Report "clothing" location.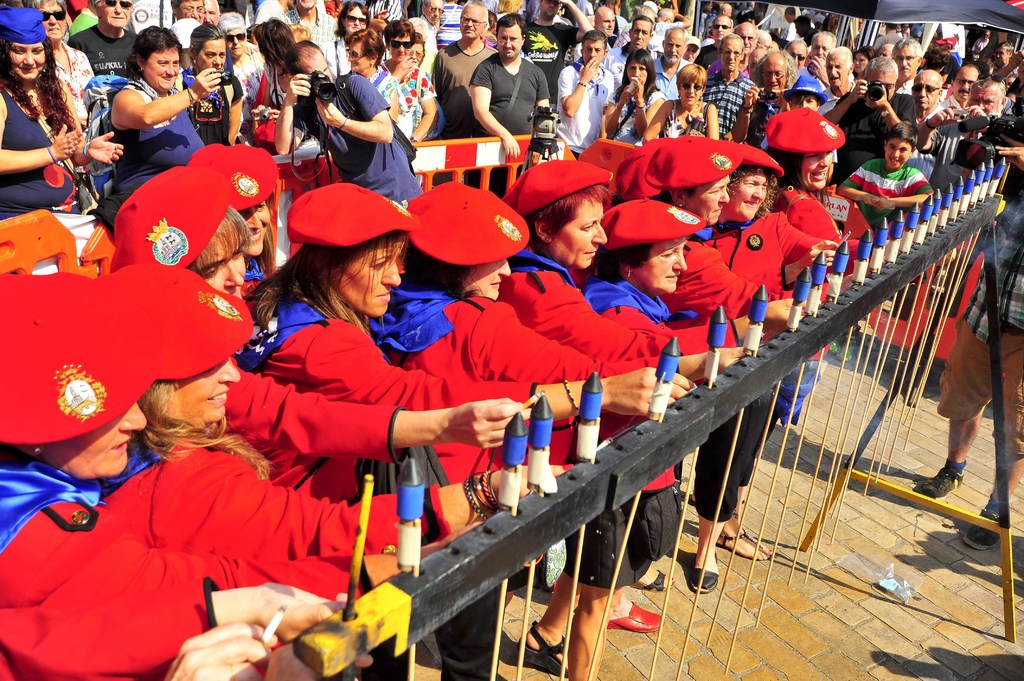
Report: box=[604, 82, 668, 152].
